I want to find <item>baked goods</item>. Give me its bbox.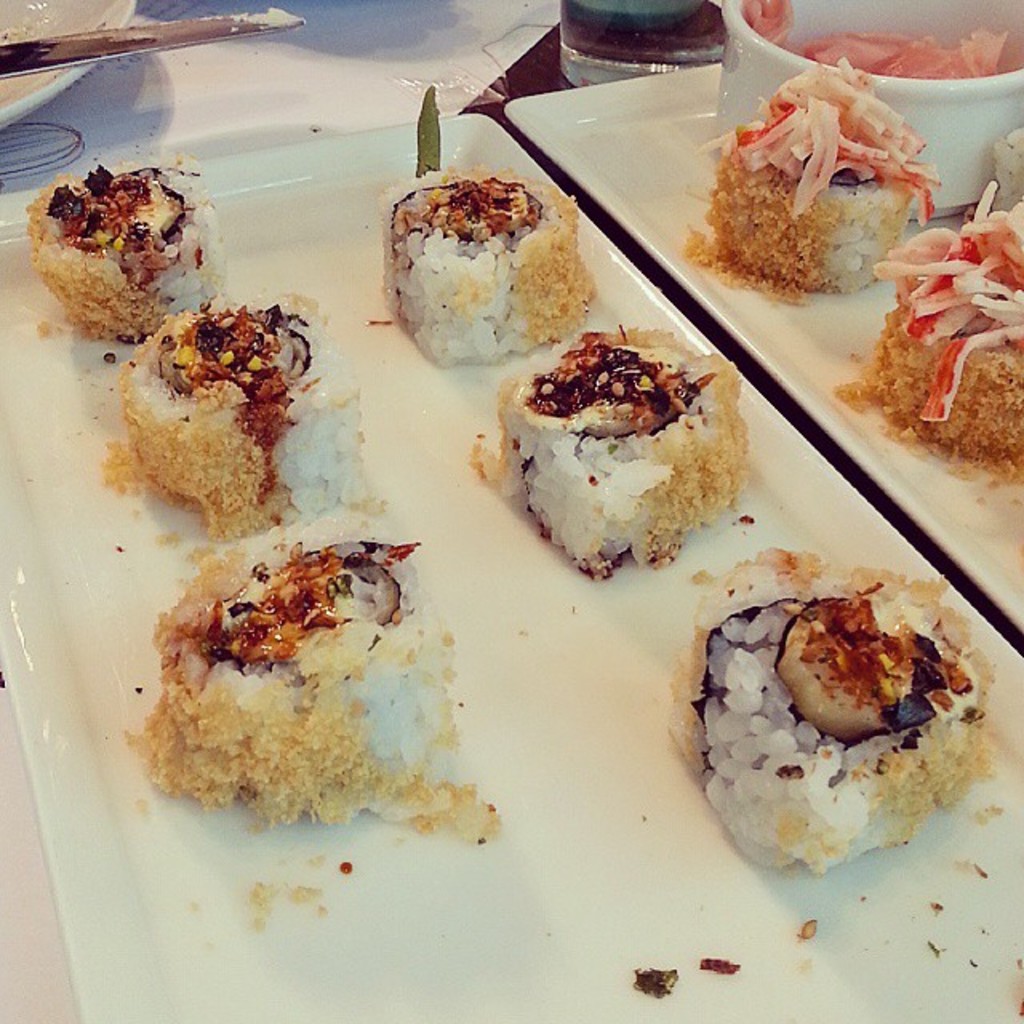
x1=659 y1=546 x2=1008 y2=885.
